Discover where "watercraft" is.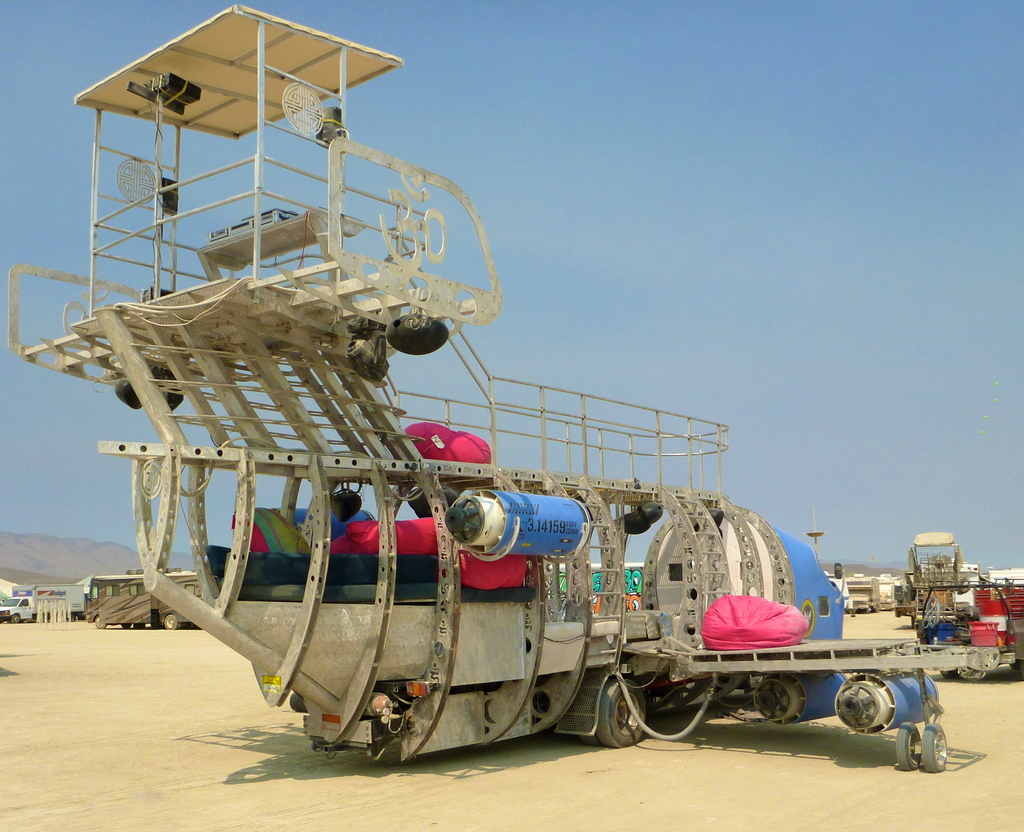
Discovered at {"left": 13, "top": 3, "right": 1021, "bottom": 771}.
